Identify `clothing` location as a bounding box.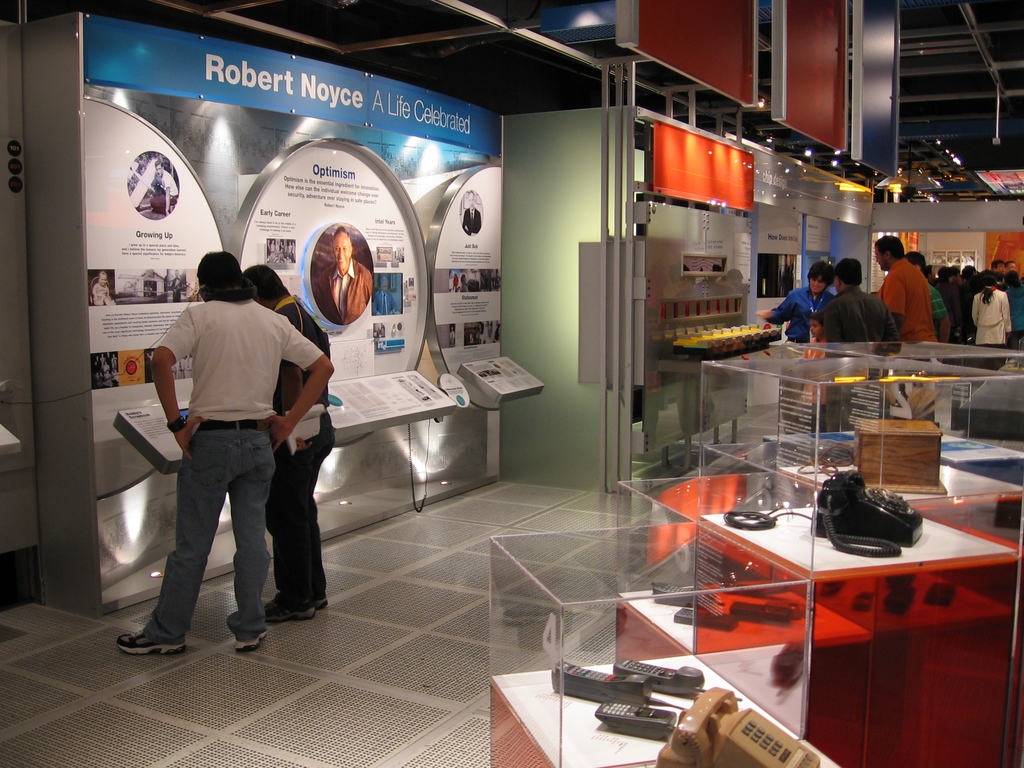
[138, 253, 313, 609].
